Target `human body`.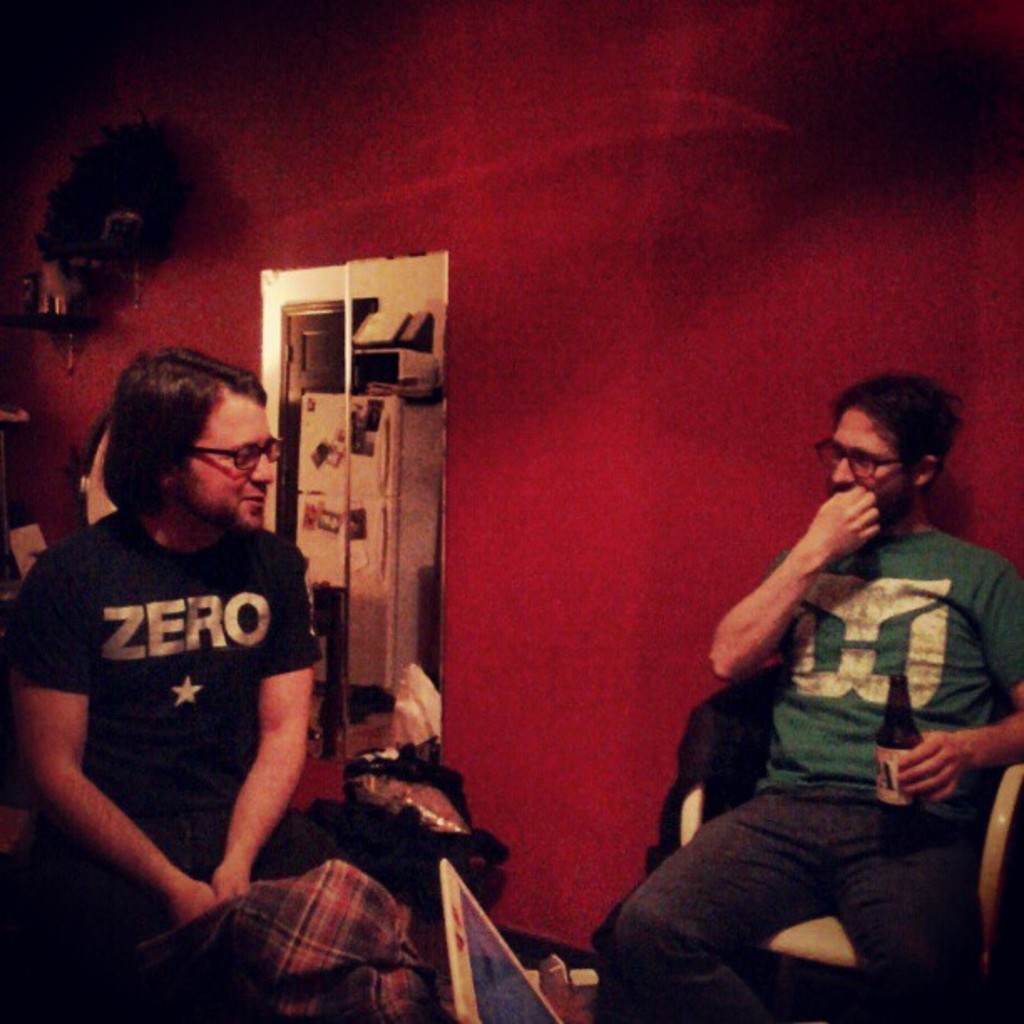
Target region: detection(0, 345, 425, 1021).
